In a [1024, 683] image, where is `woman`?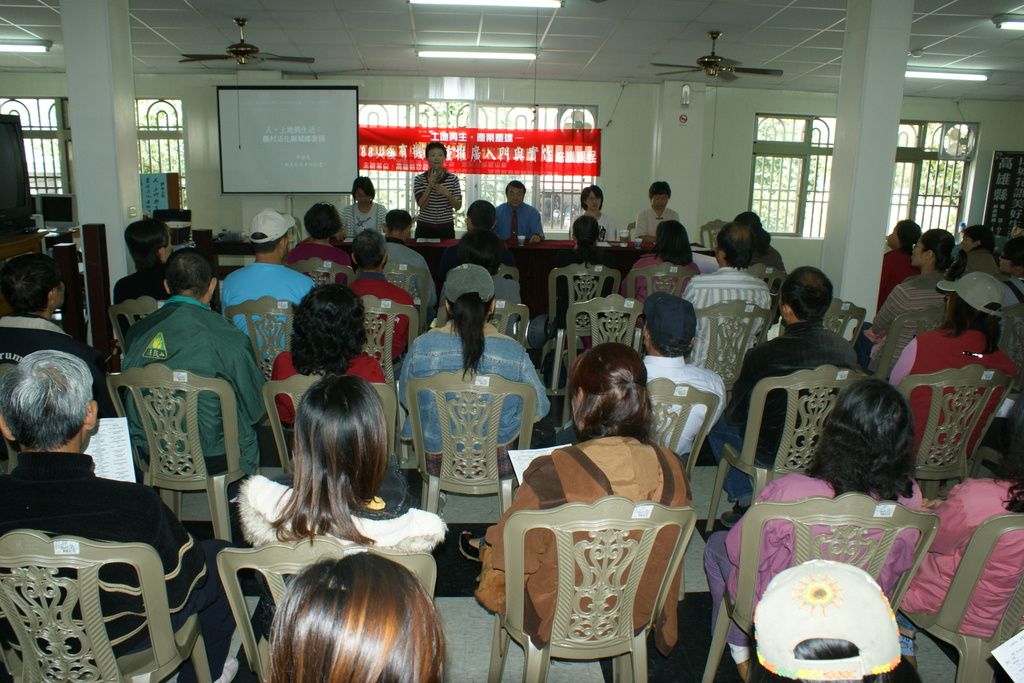
[394, 267, 547, 475].
